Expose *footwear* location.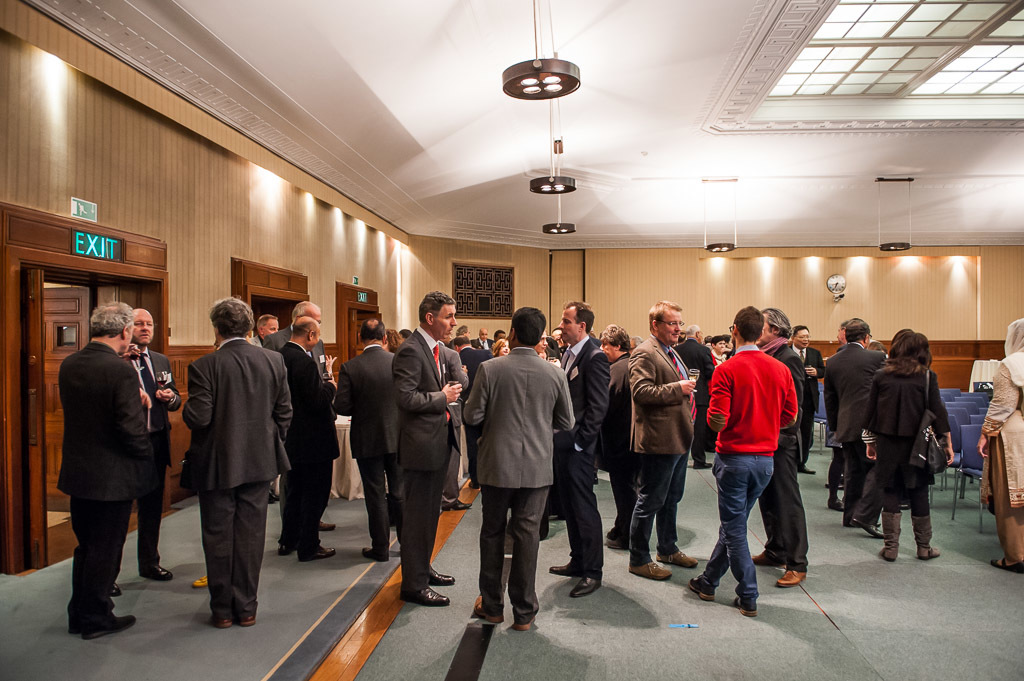
Exposed at box(750, 552, 788, 573).
